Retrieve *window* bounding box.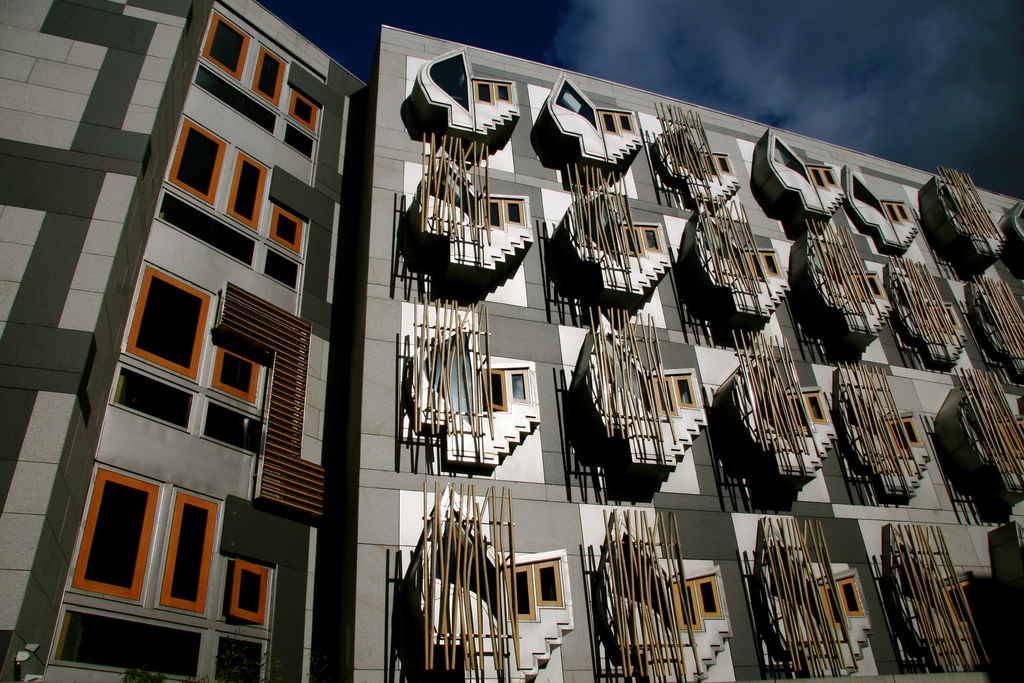
Bounding box: 284/90/318/129.
